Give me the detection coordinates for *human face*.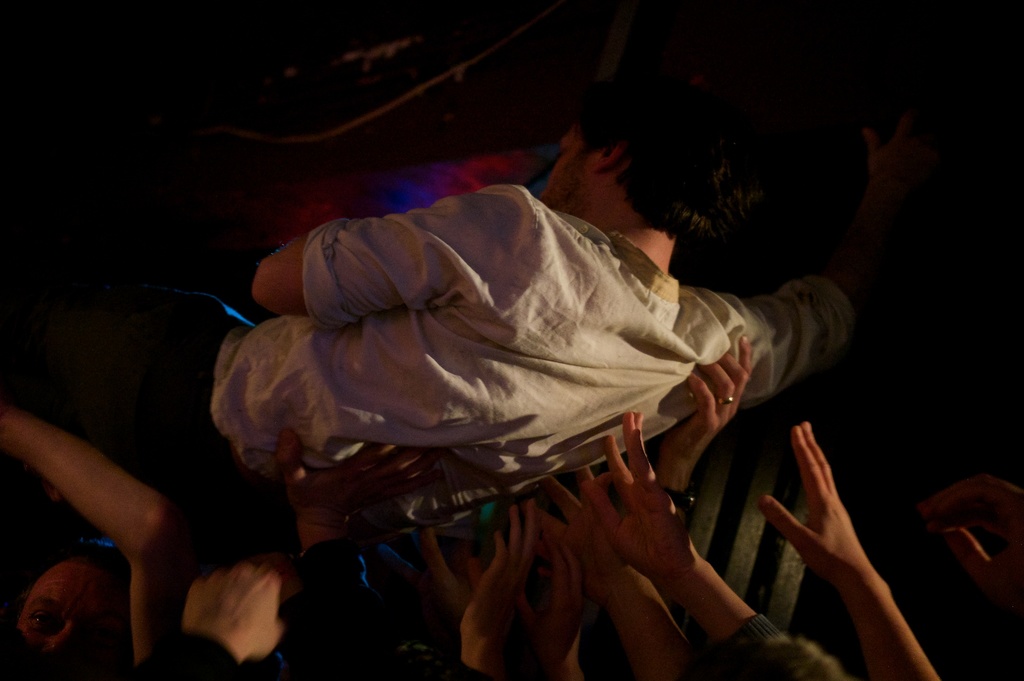
(left=536, top=119, right=602, bottom=208).
